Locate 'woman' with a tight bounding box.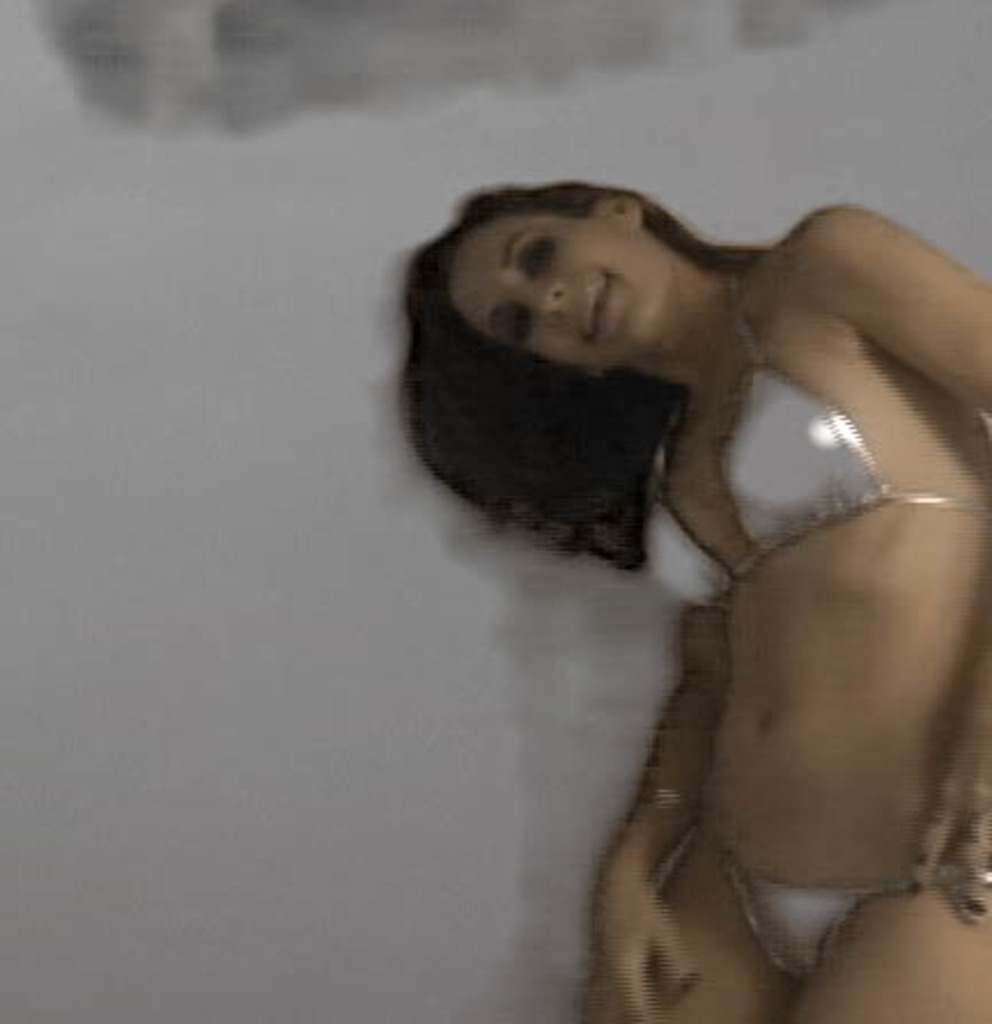
356 55 978 1001.
